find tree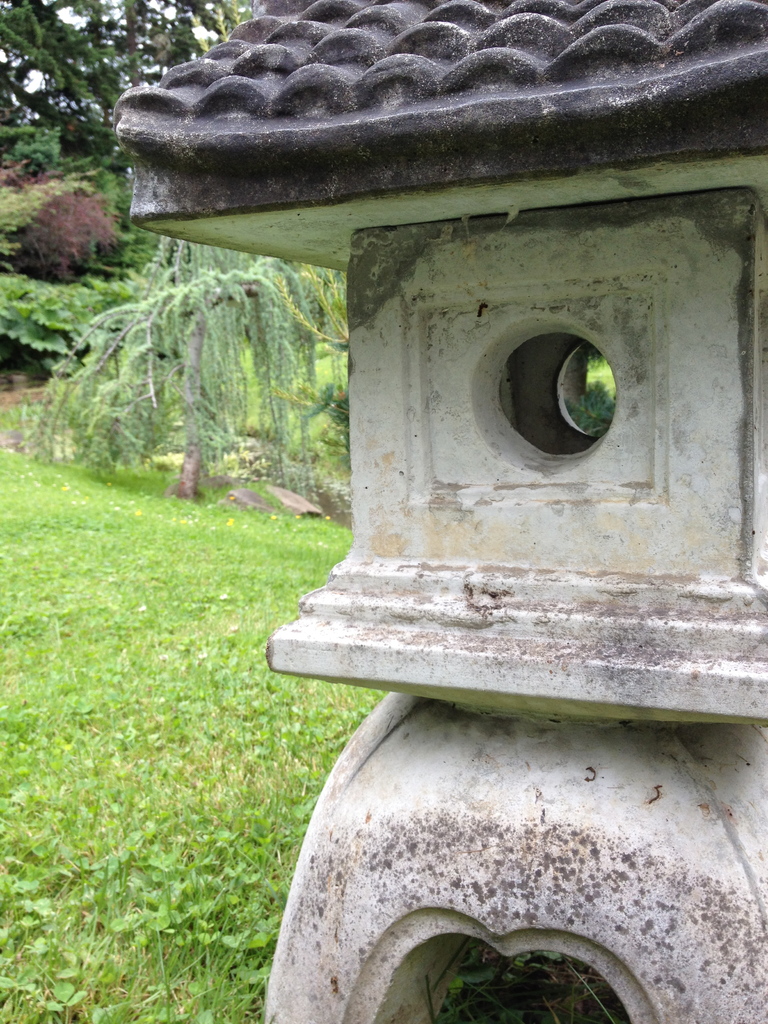
[left=0, top=0, right=251, bottom=194]
